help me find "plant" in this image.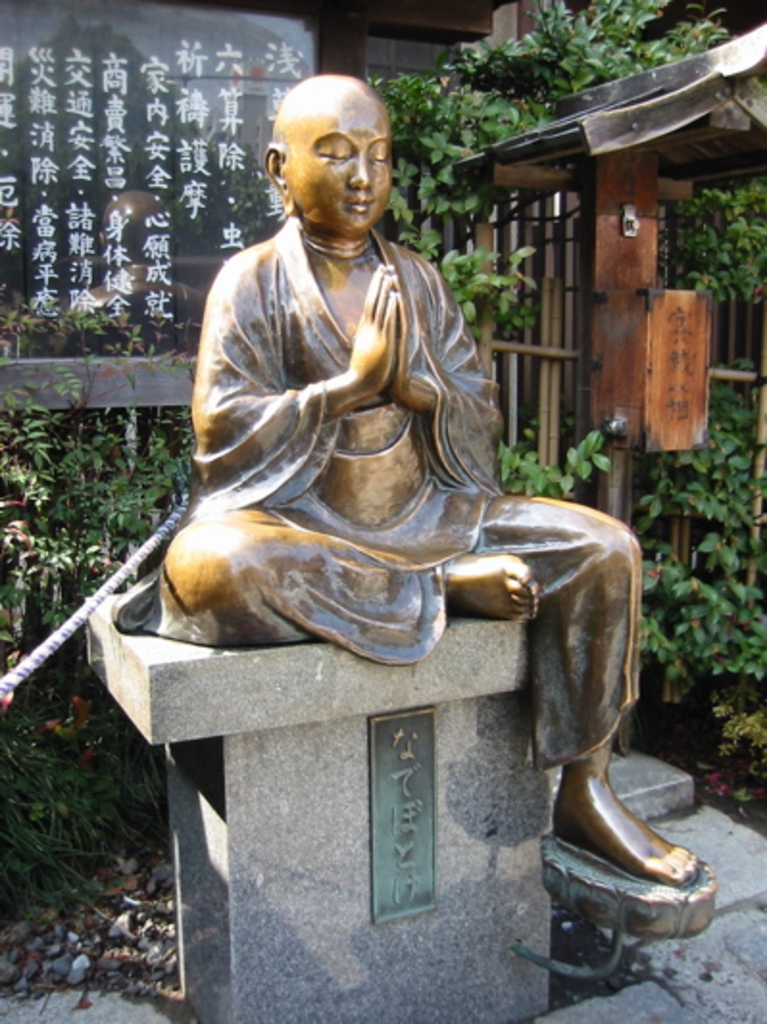
Found it: select_region(709, 680, 765, 811).
